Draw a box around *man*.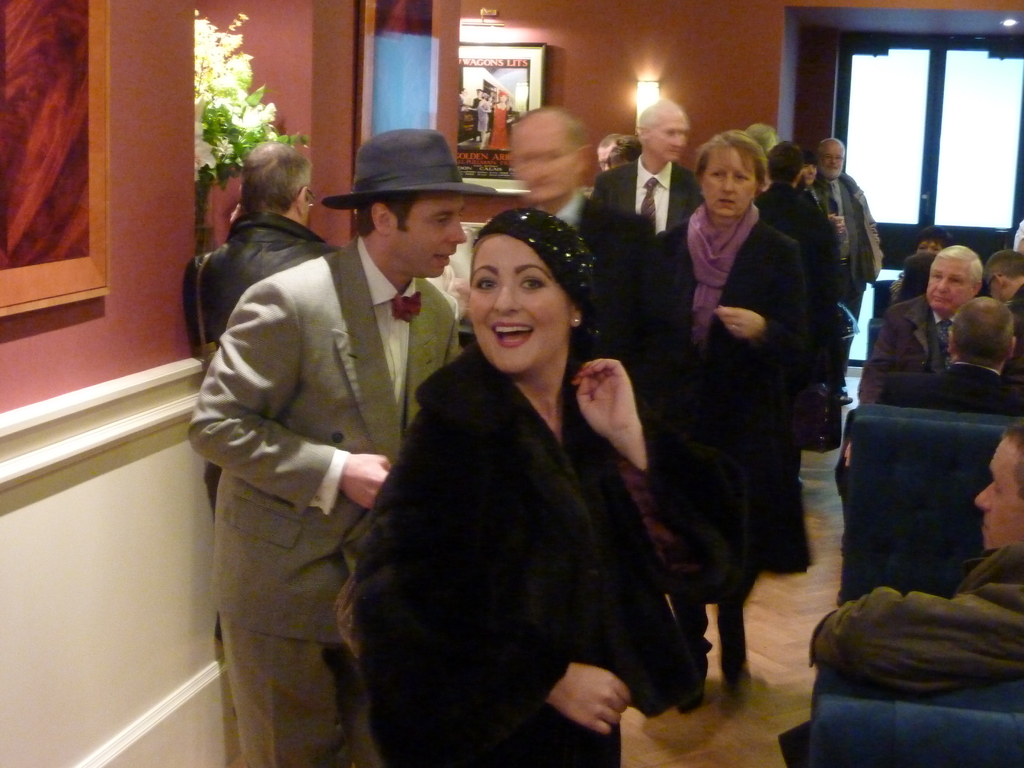
select_region(754, 140, 837, 408).
